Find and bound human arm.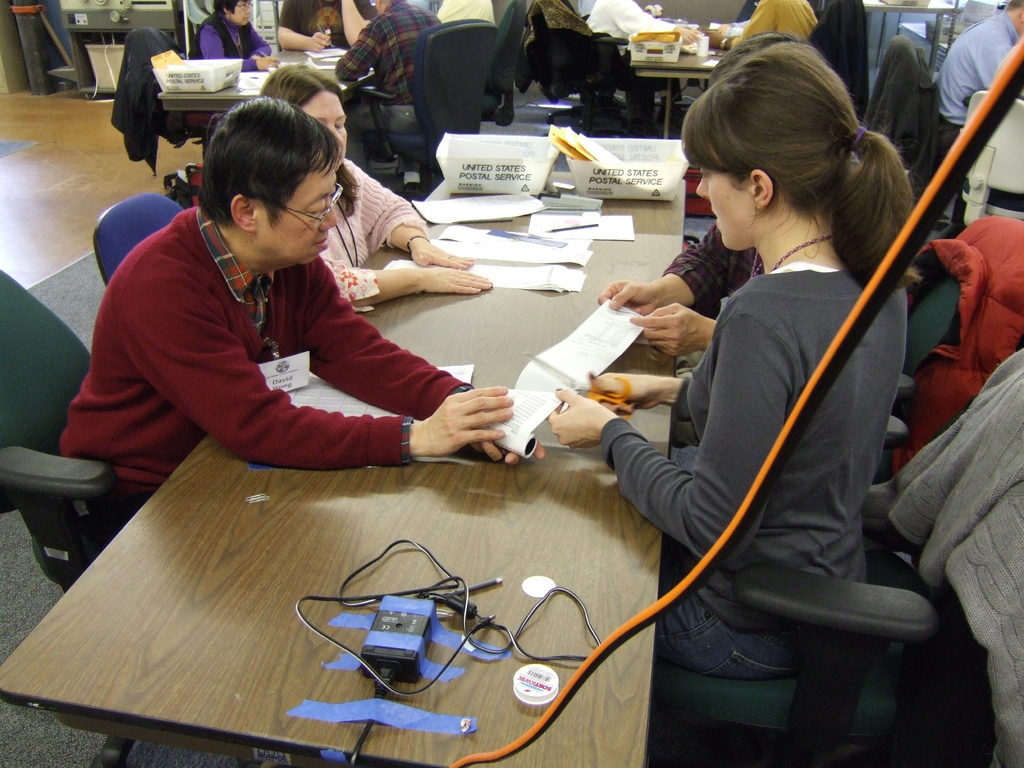
Bound: bbox(977, 36, 1014, 88).
